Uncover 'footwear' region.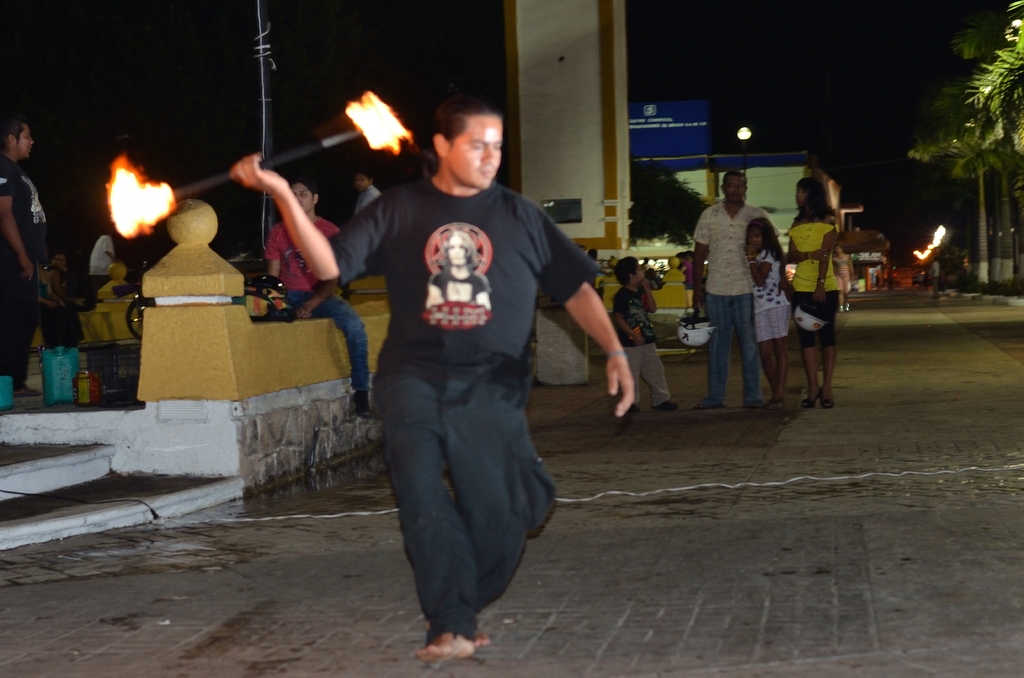
Uncovered: left=352, top=392, right=373, bottom=421.
